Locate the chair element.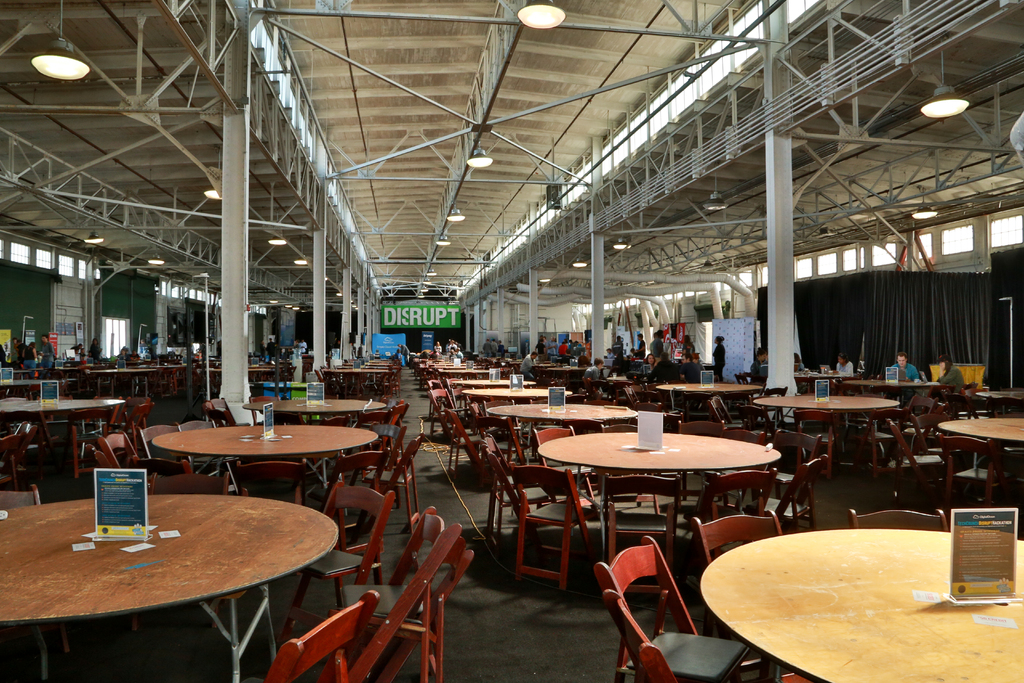
Element bbox: 621, 384, 664, 419.
